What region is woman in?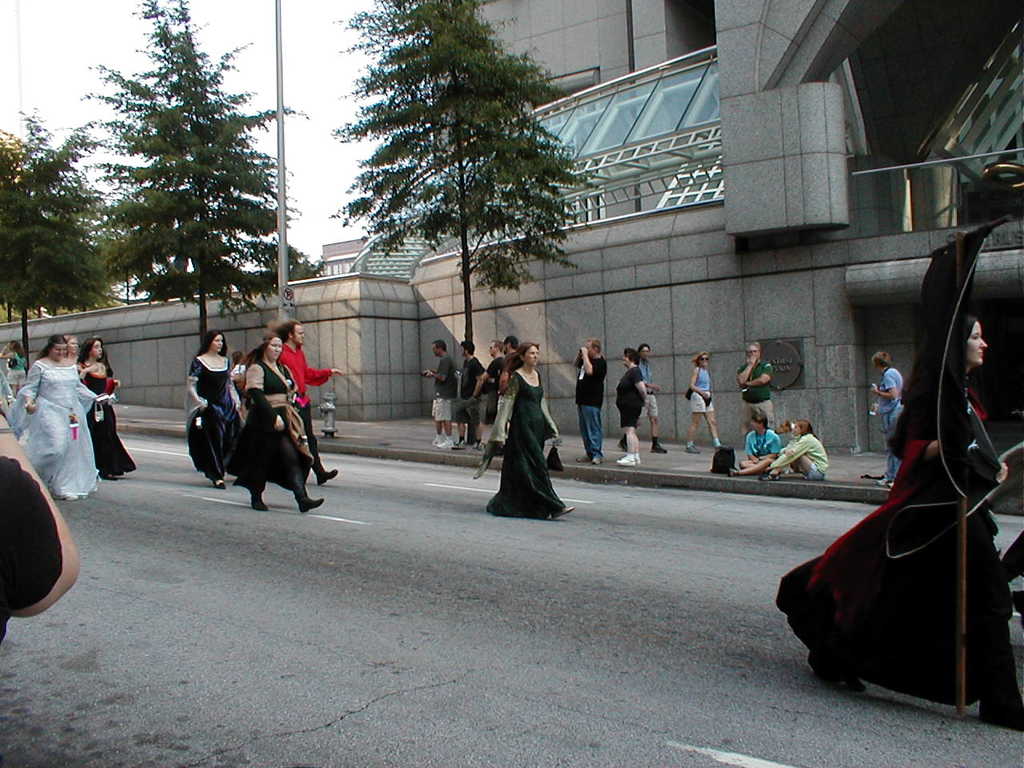
left=688, top=351, right=722, bottom=453.
